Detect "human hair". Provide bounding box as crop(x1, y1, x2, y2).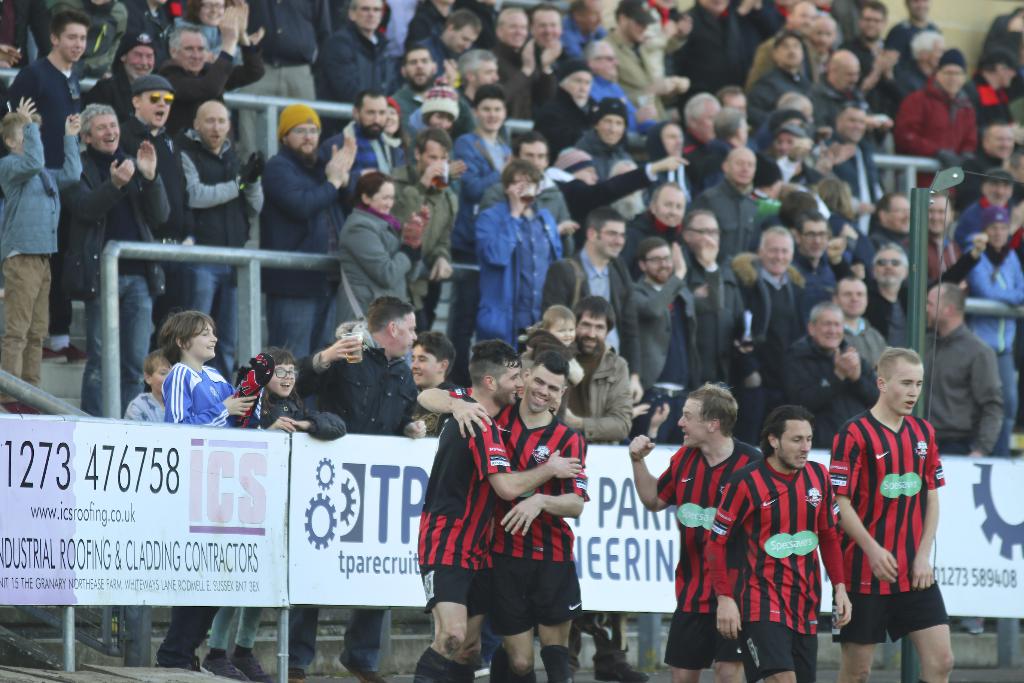
crop(467, 337, 520, 390).
